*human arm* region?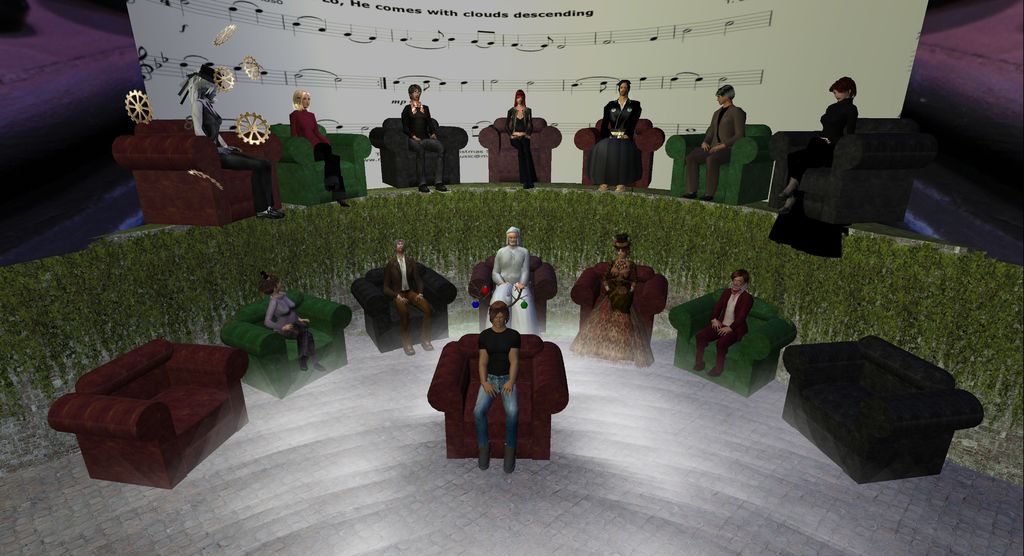
(left=519, top=259, right=525, bottom=284)
